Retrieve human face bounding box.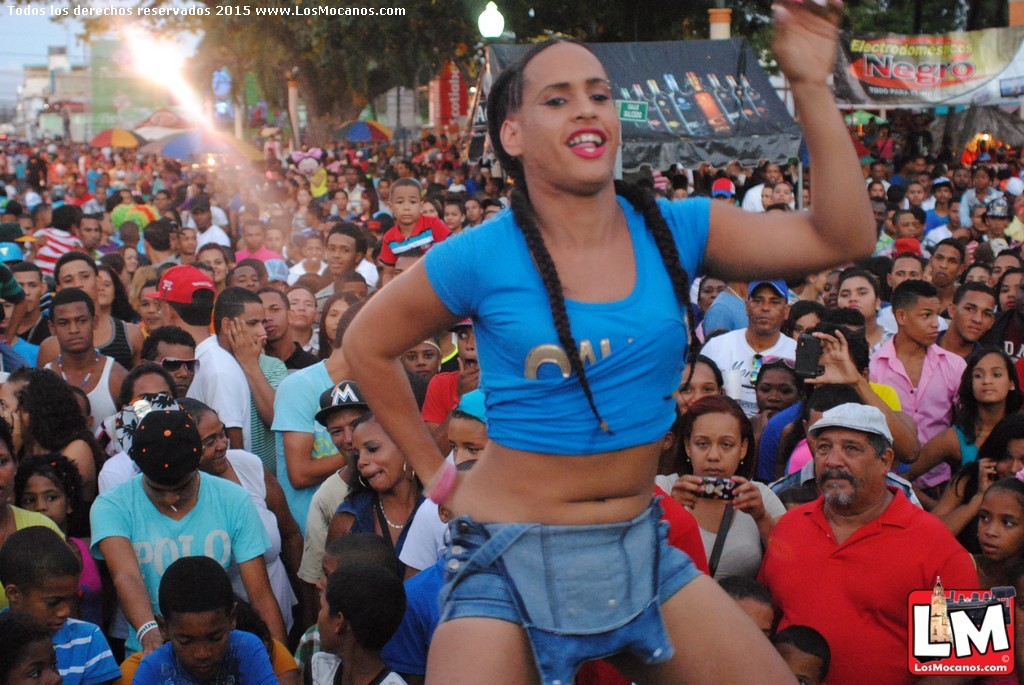
Bounding box: bbox(706, 281, 720, 306).
